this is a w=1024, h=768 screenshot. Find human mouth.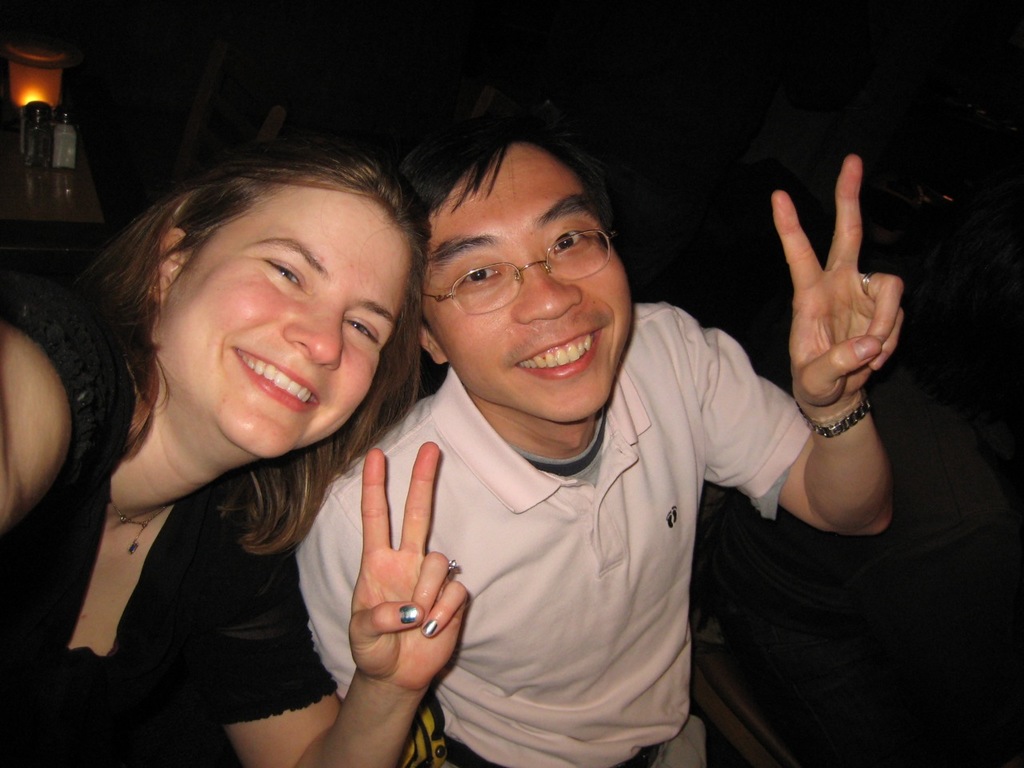
Bounding box: locate(514, 327, 602, 382).
